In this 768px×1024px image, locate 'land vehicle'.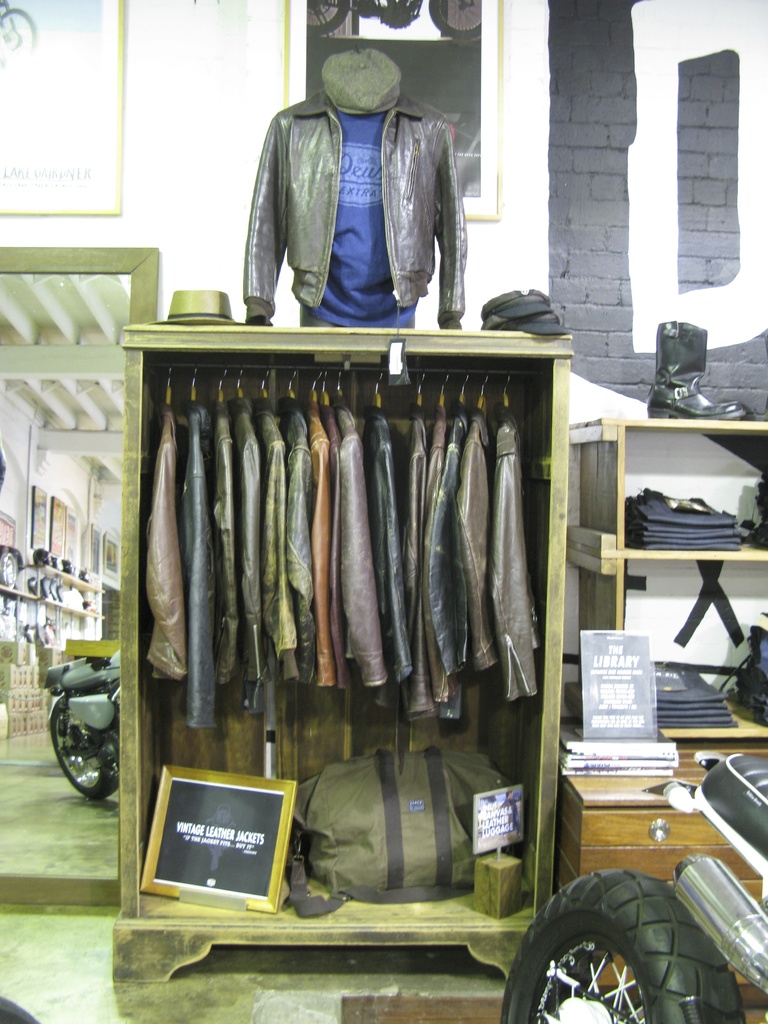
Bounding box: [left=503, top=751, right=767, bottom=1023].
